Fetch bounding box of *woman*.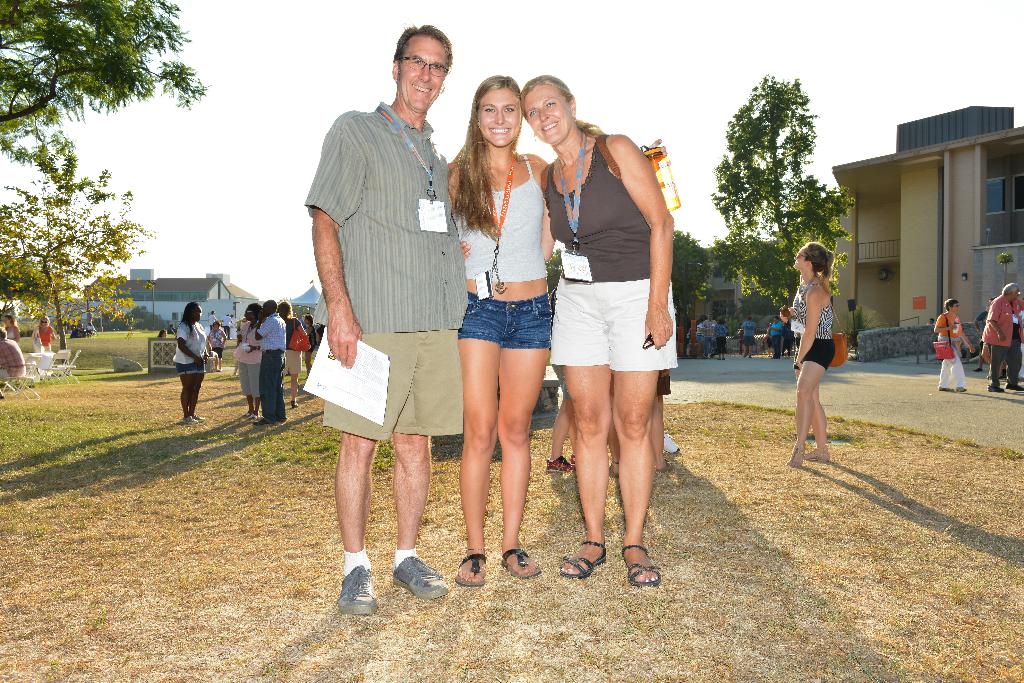
Bbox: bbox=(933, 294, 977, 399).
